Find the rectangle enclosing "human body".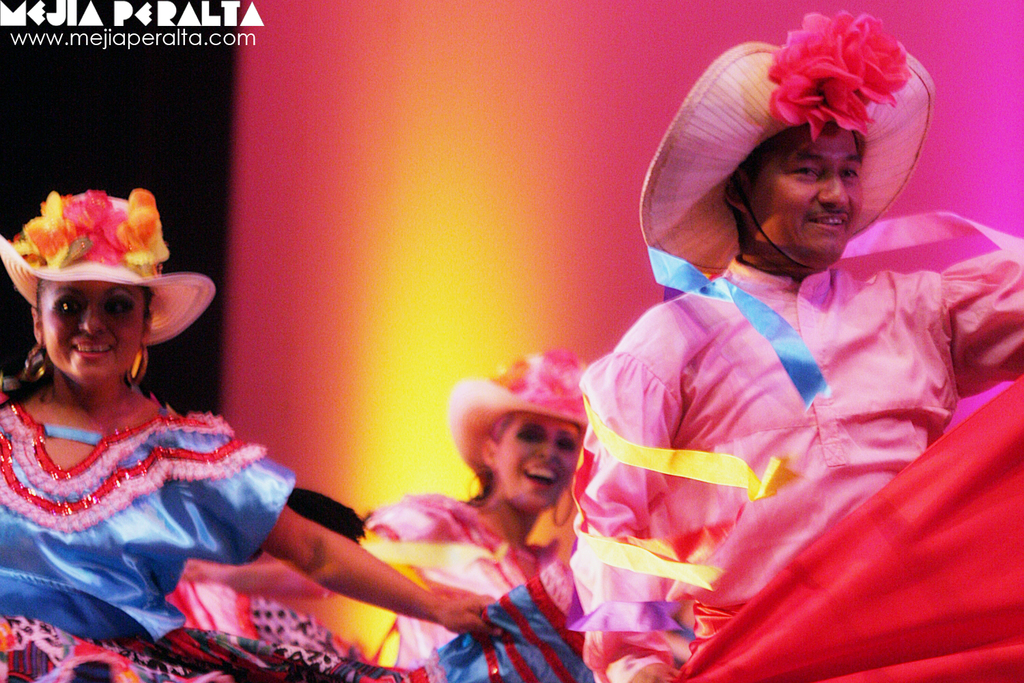
box(545, 67, 989, 682).
